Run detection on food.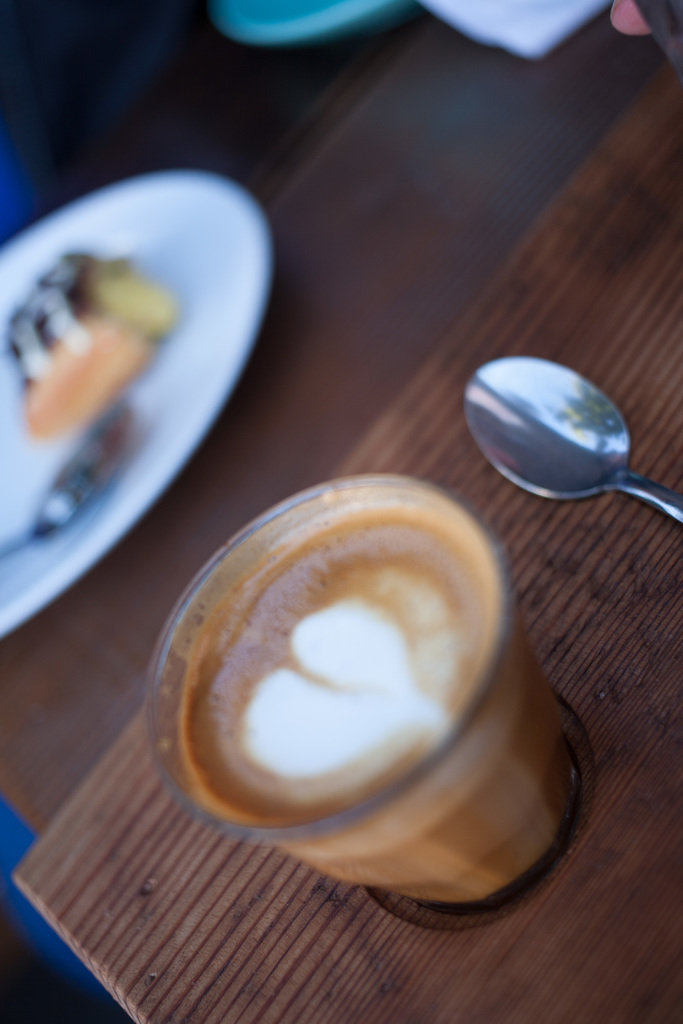
Result: {"x1": 149, "y1": 414, "x2": 569, "y2": 856}.
